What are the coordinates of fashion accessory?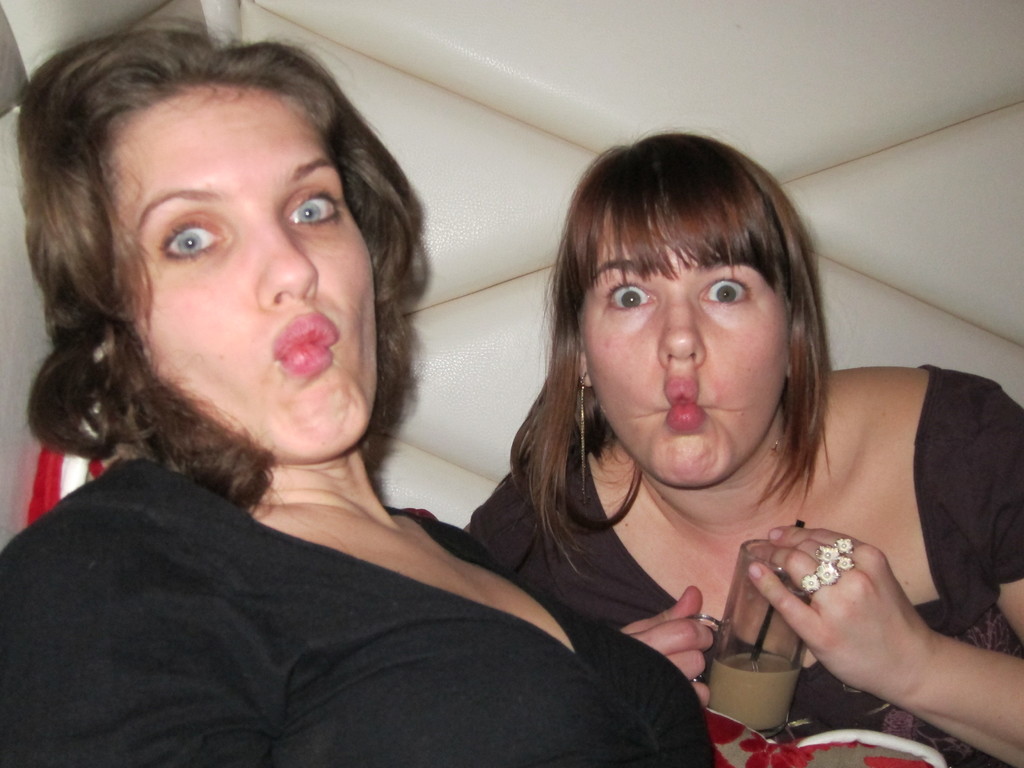
<bbox>801, 534, 858, 596</bbox>.
